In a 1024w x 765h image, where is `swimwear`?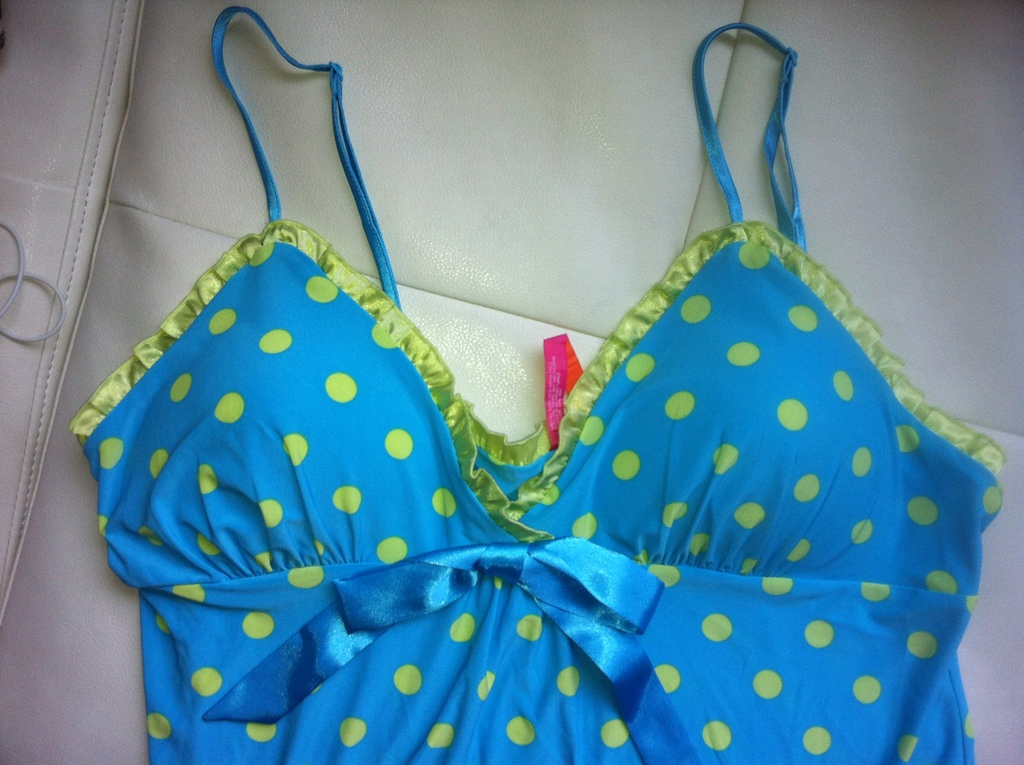
(x1=68, y1=3, x2=1006, y2=764).
